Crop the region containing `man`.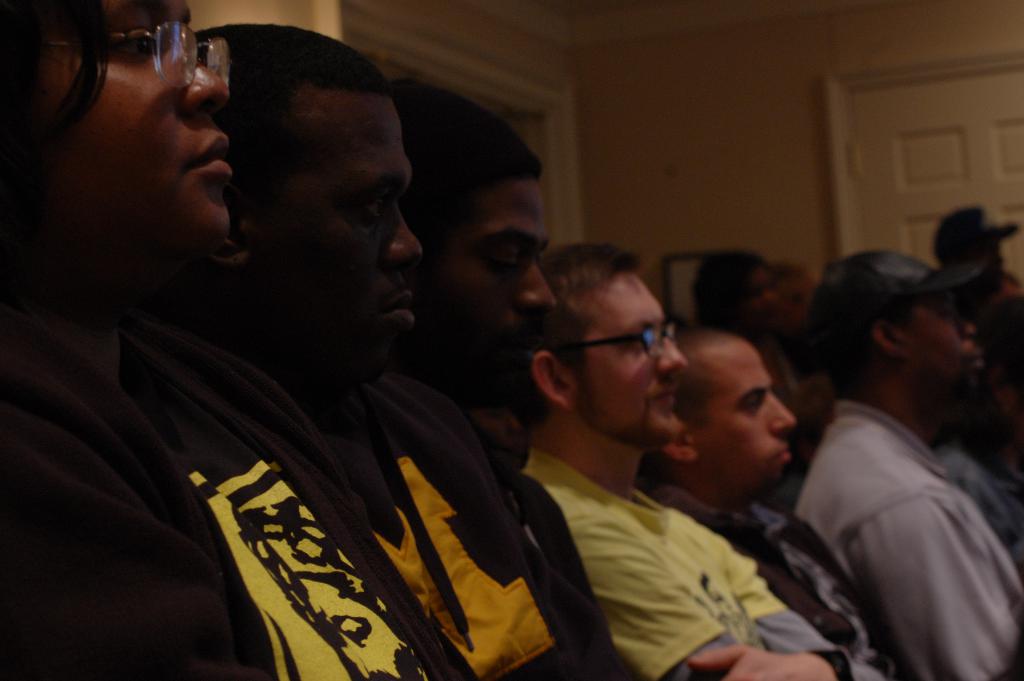
Crop region: locate(111, 17, 649, 680).
